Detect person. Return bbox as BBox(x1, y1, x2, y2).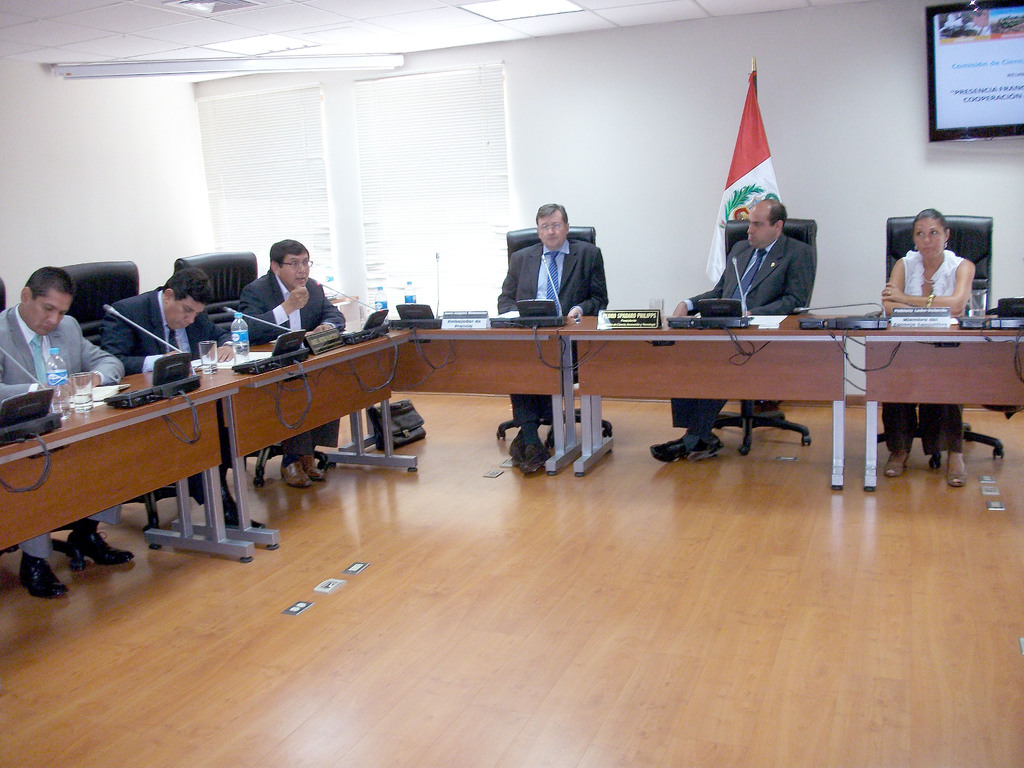
BBox(499, 202, 610, 477).
